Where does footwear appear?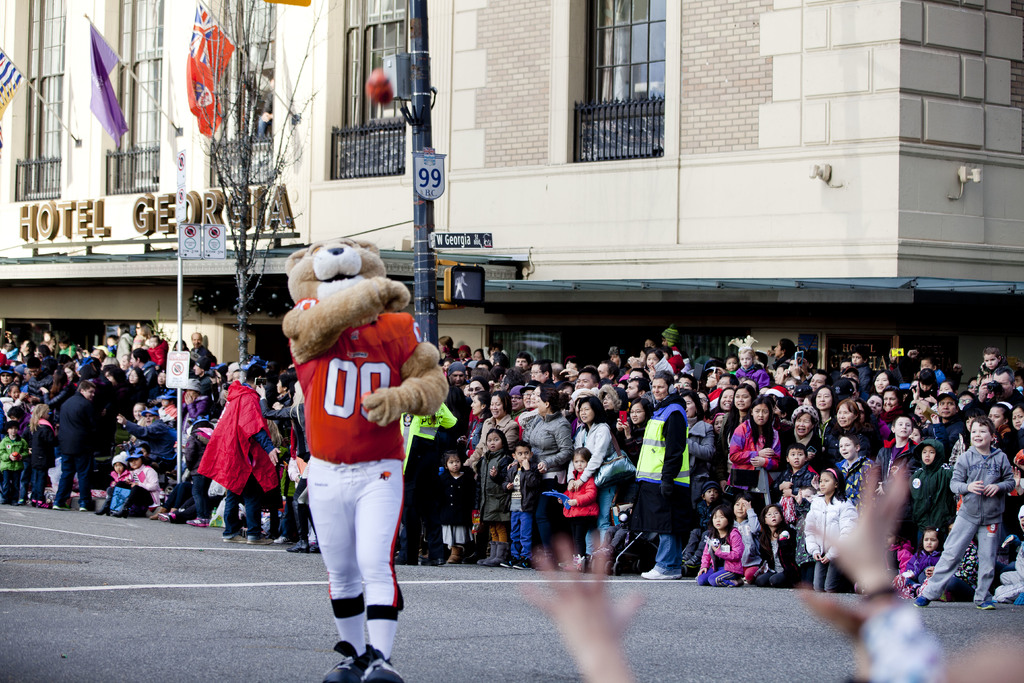
Appears at region(362, 642, 408, 682).
